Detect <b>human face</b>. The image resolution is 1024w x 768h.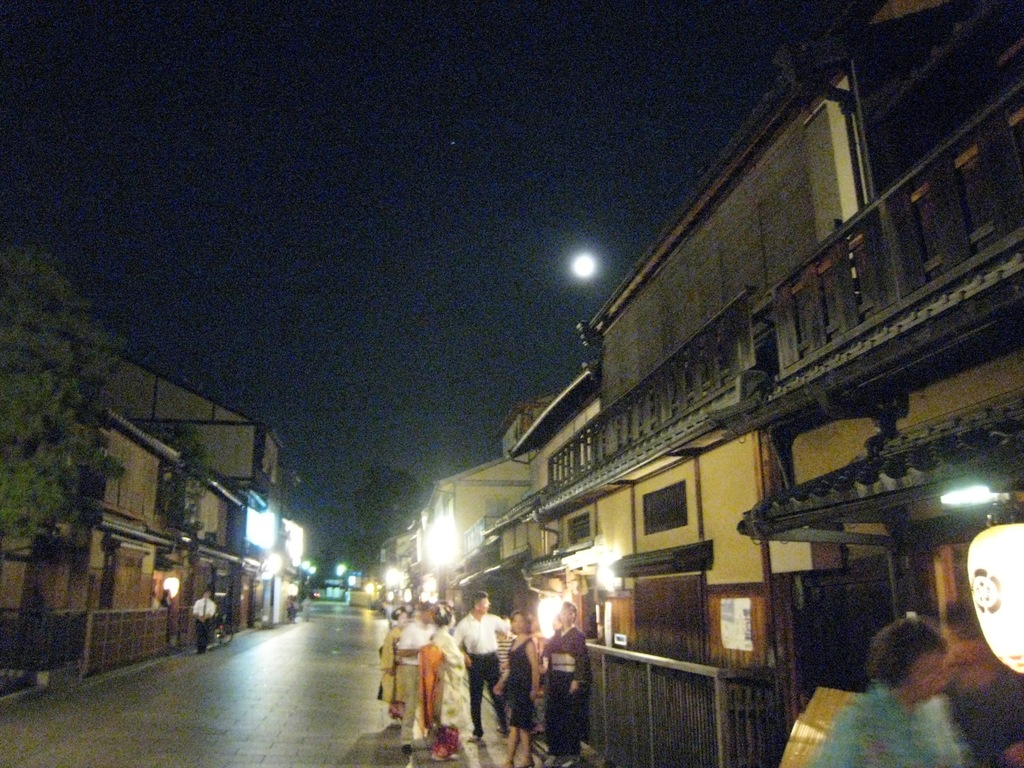
[x1=480, y1=596, x2=492, y2=610].
